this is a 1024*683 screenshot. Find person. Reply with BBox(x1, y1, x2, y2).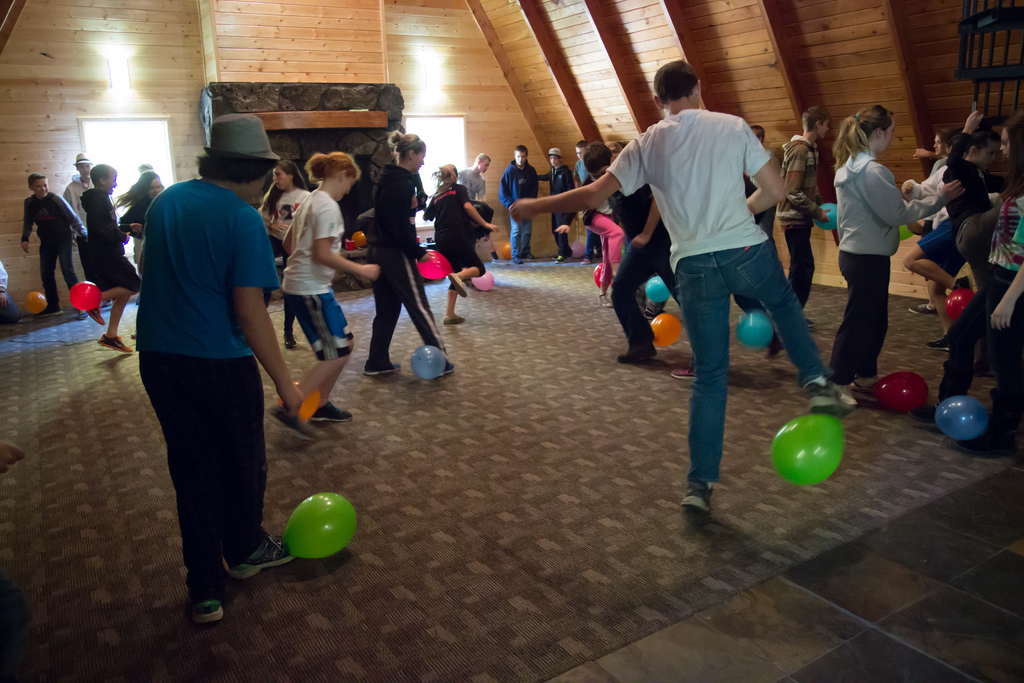
BBox(274, 149, 379, 443).
